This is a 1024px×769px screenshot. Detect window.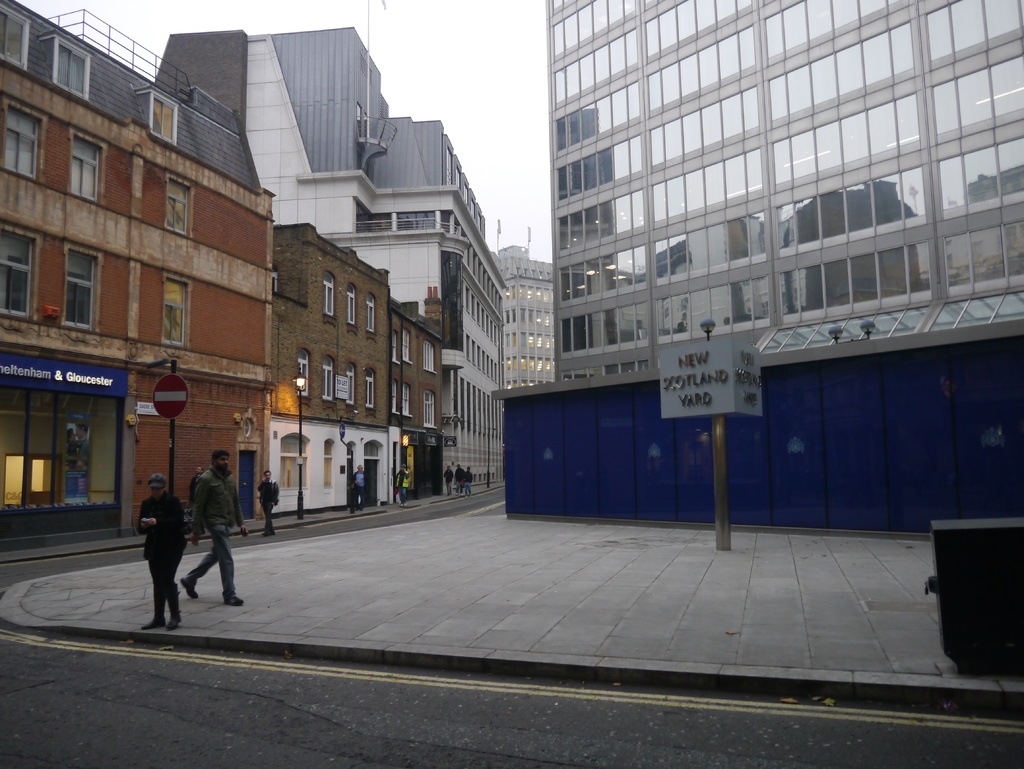
left=282, top=435, right=308, bottom=493.
